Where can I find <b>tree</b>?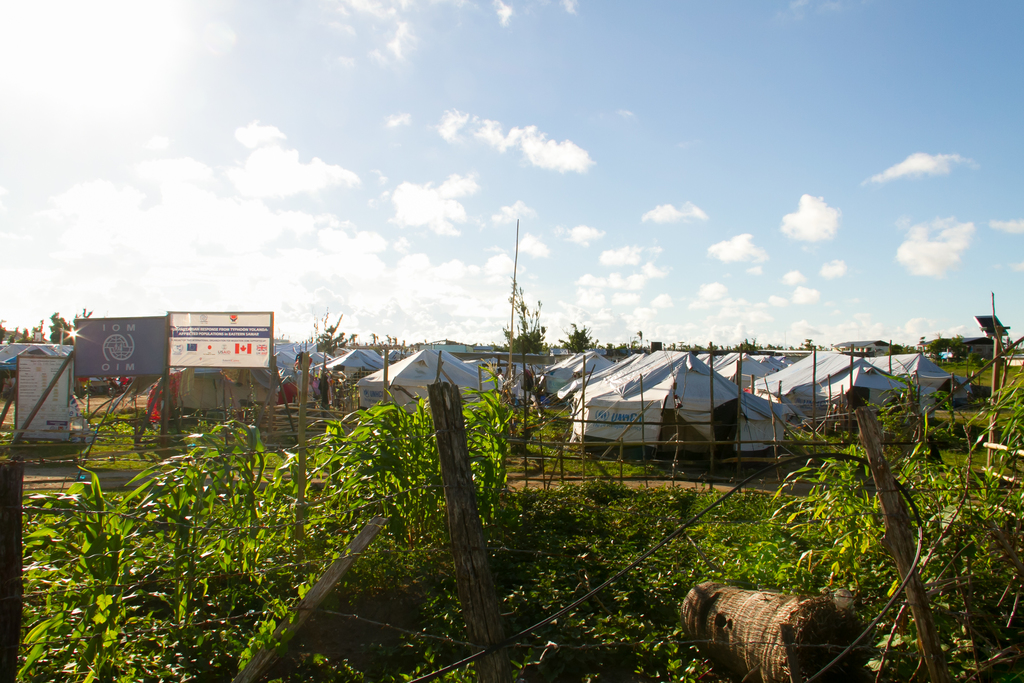
You can find it at x1=931, y1=330, x2=943, y2=340.
